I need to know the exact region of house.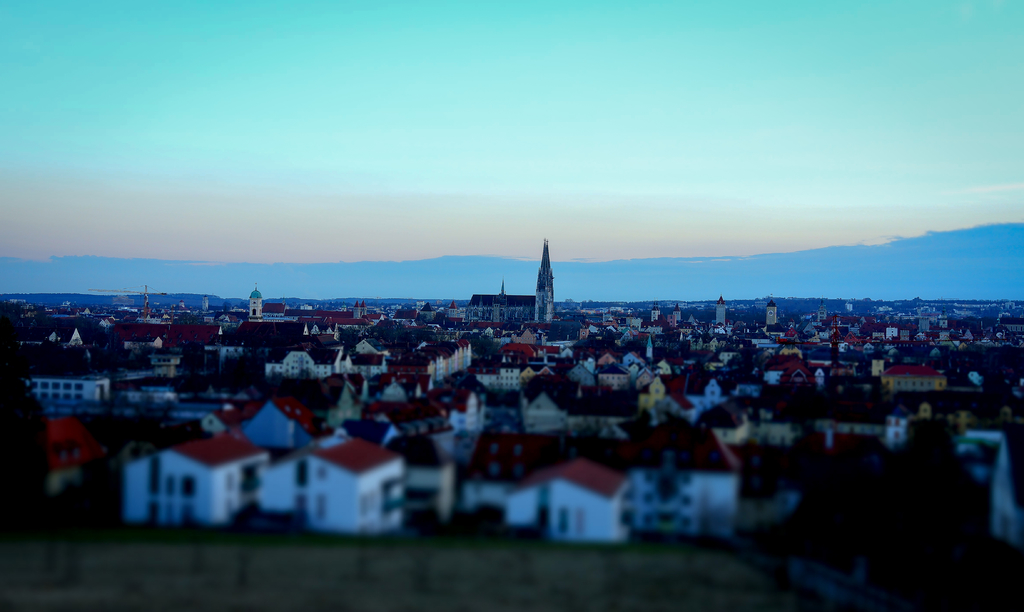
Region: detection(648, 299, 669, 326).
